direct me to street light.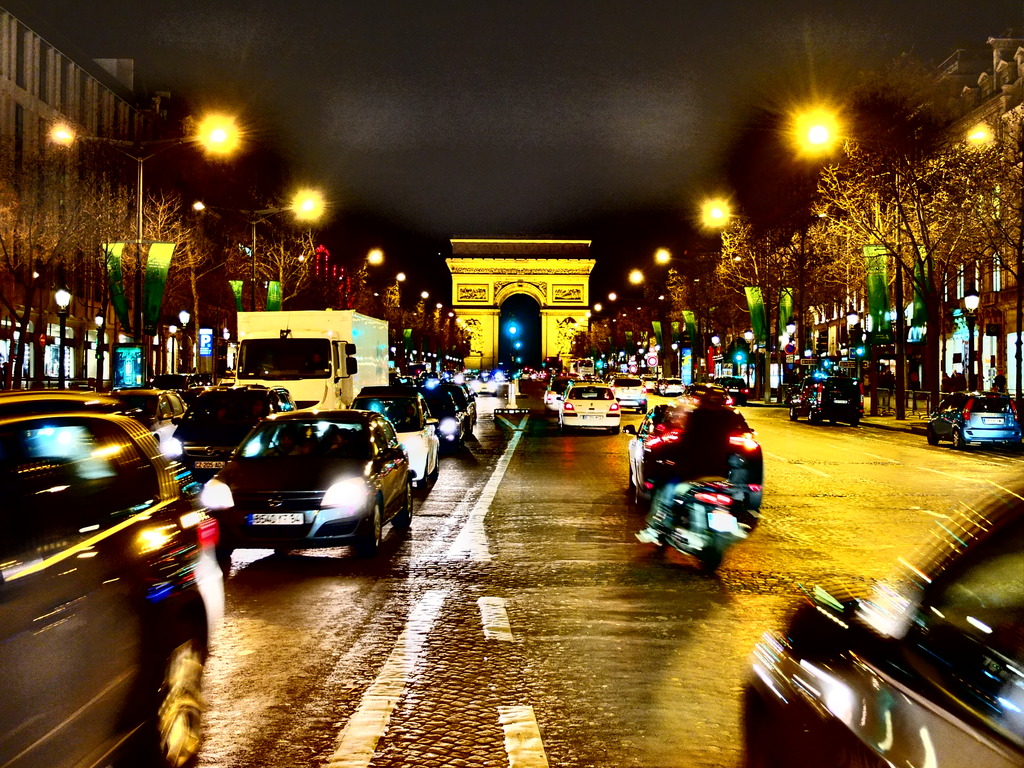
Direction: crop(746, 328, 754, 388).
